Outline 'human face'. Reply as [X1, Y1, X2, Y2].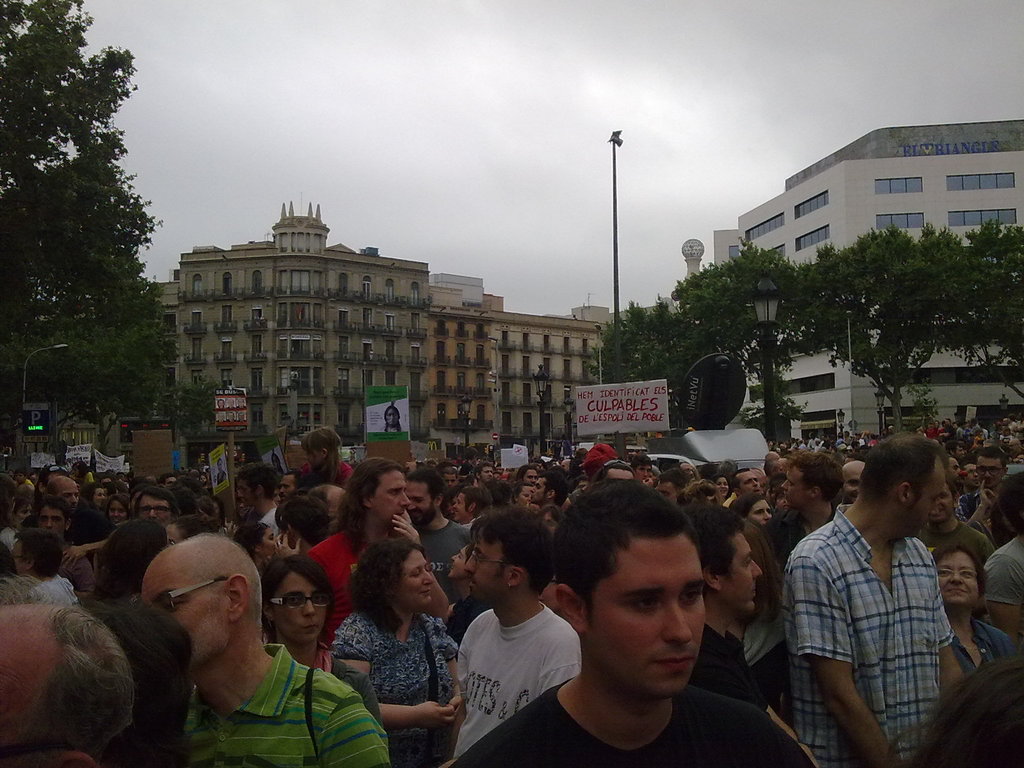
[442, 472, 457, 487].
